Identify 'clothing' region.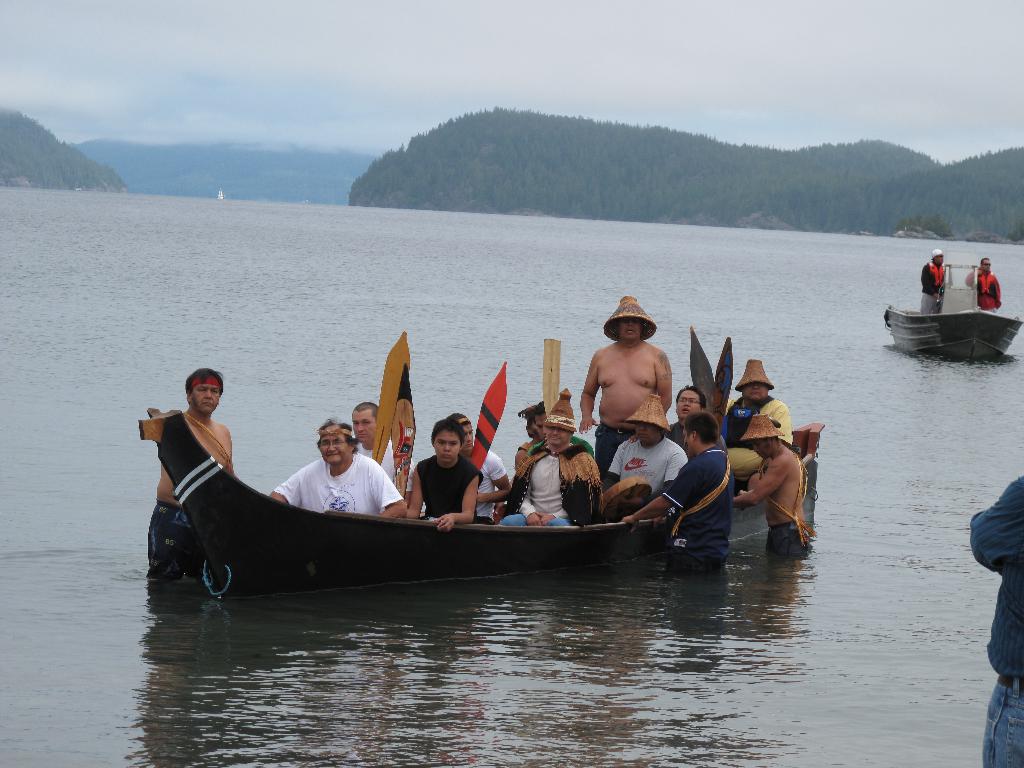
Region: select_region(417, 455, 484, 517).
